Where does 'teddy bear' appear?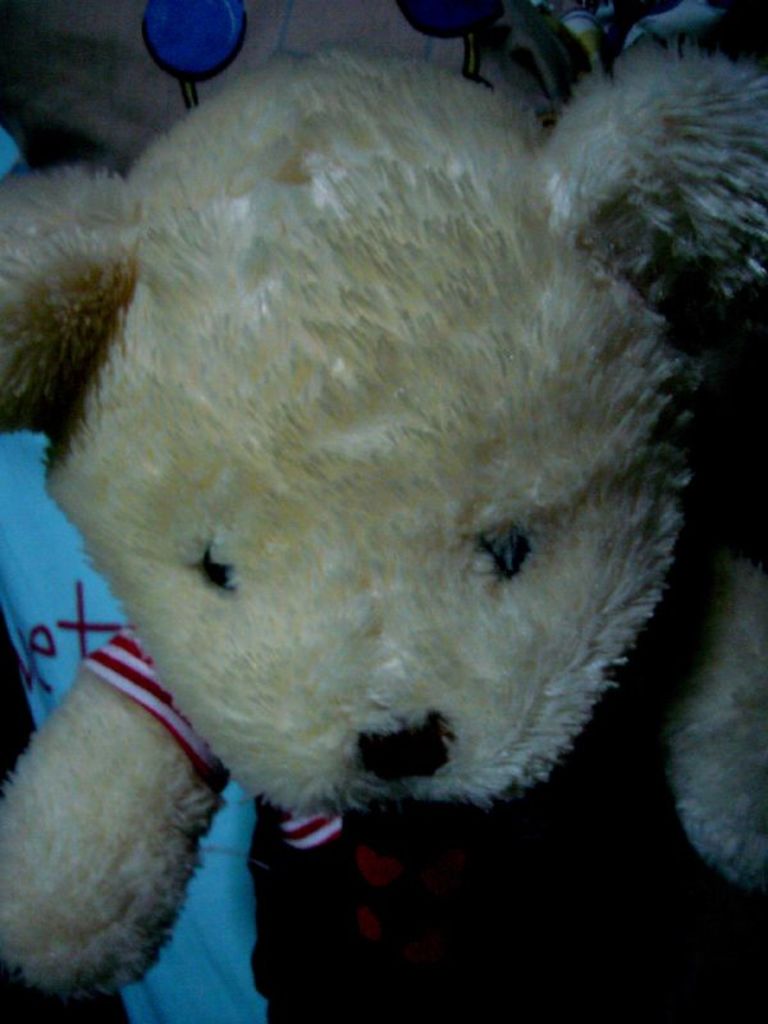
Appears at bbox=[0, 45, 767, 1023].
